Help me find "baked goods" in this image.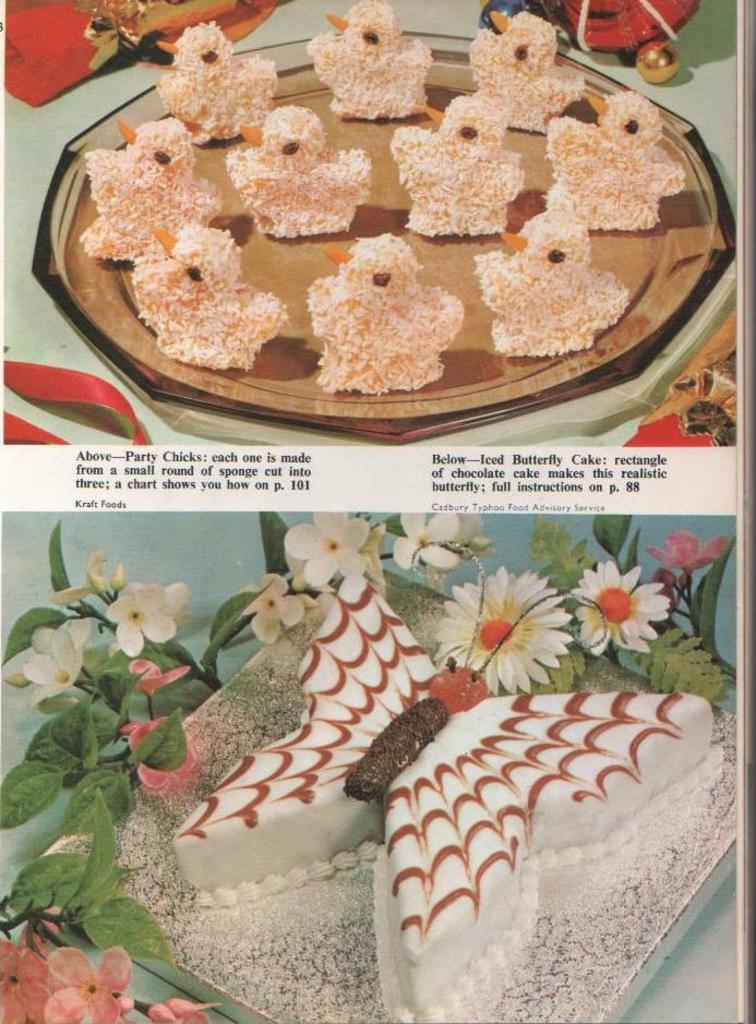
Found it: pyautogui.locateOnScreen(387, 88, 527, 240).
